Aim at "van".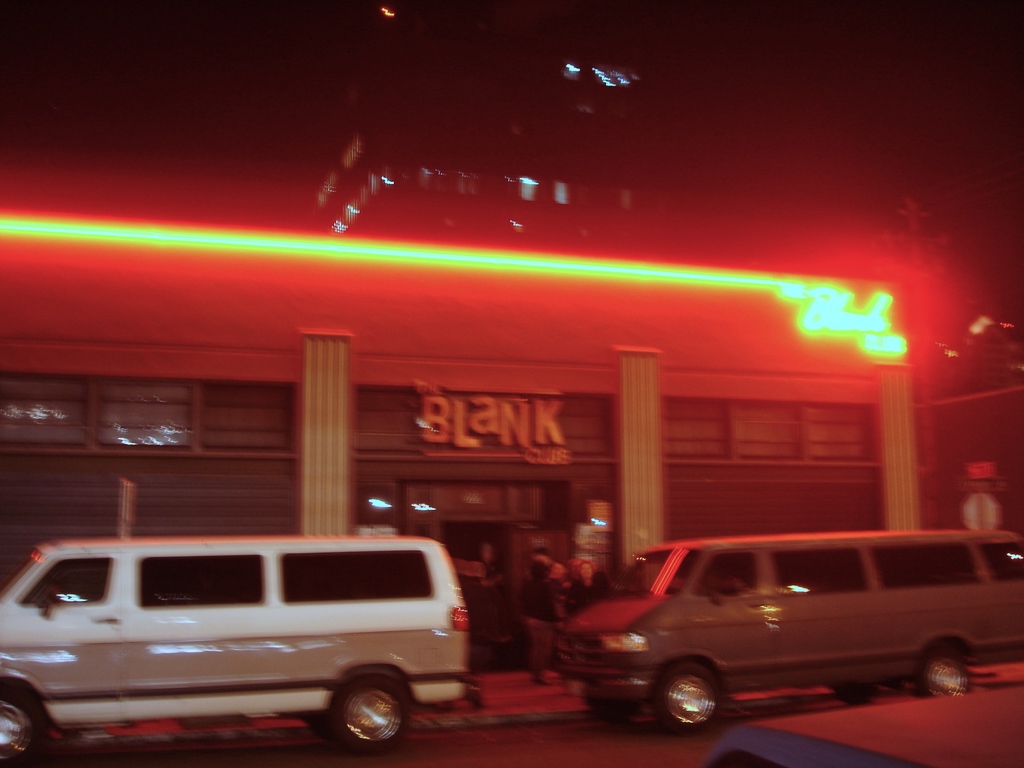
Aimed at x1=555, y1=527, x2=1023, y2=738.
